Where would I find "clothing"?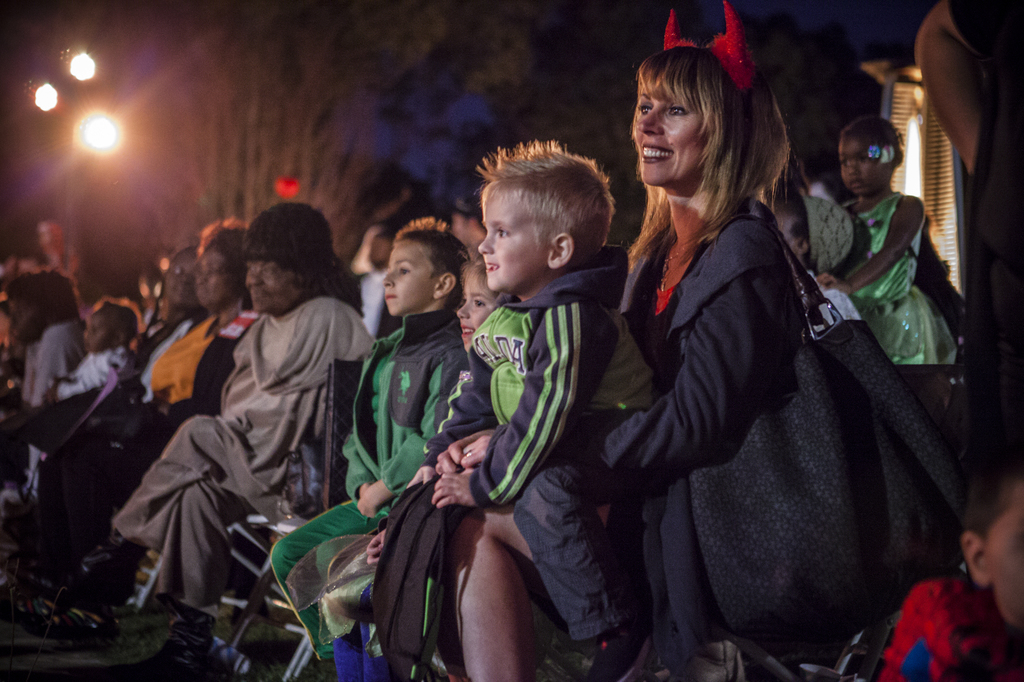
At x1=4, y1=319, x2=74, y2=498.
